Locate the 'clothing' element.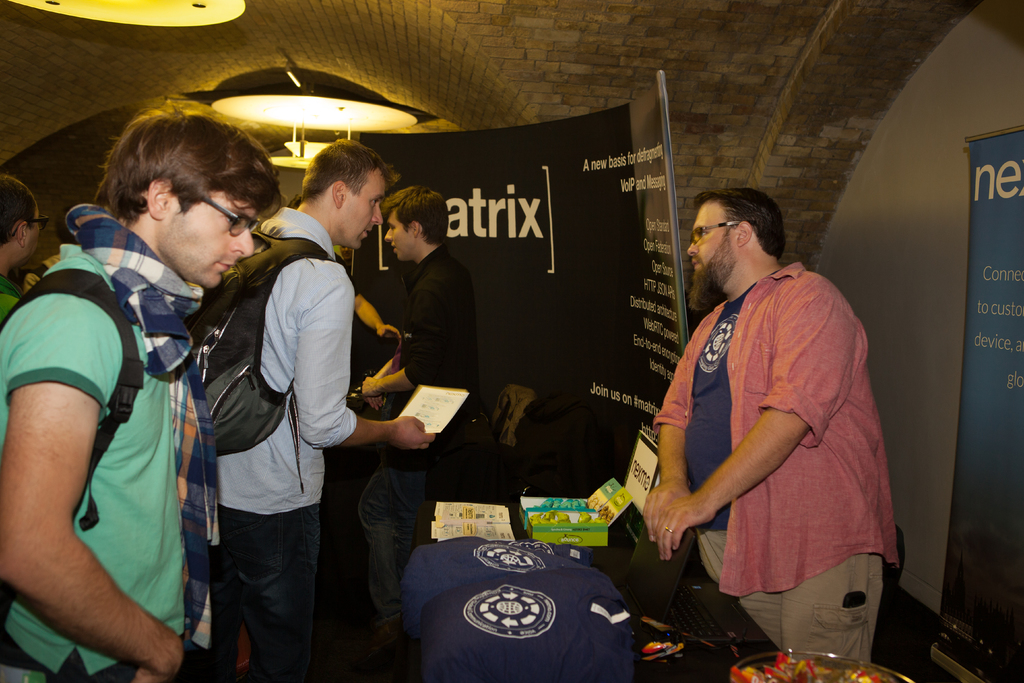
Element bbox: 356:247:477:616.
